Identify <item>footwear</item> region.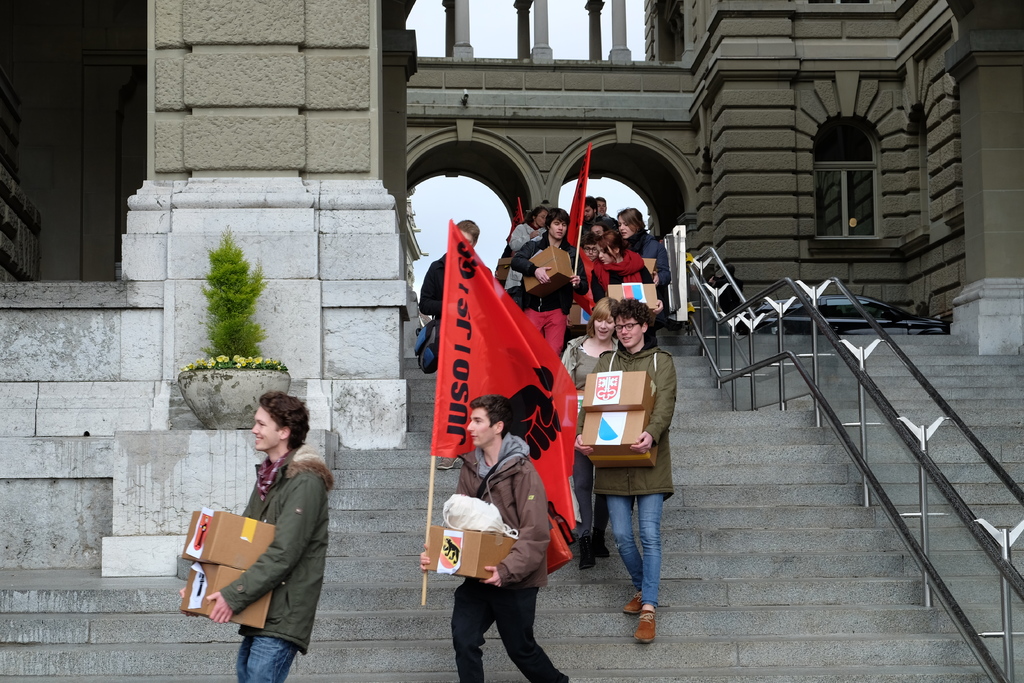
Region: left=593, top=530, right=607, bottom=557.
